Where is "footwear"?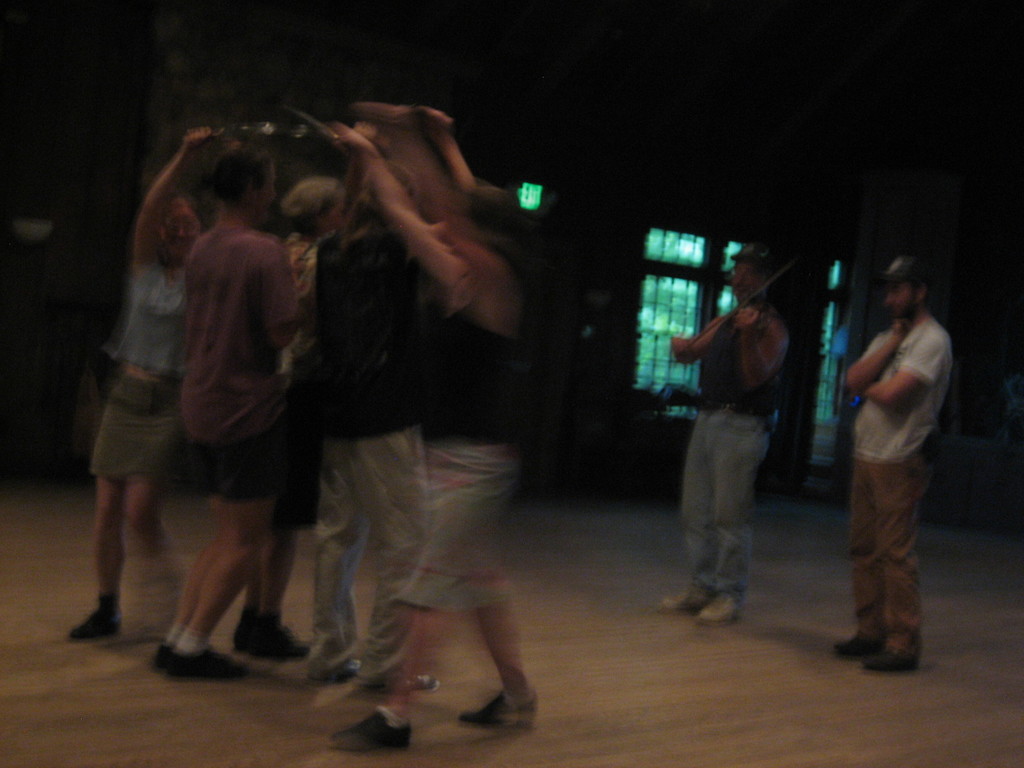
697,596,737,623.
